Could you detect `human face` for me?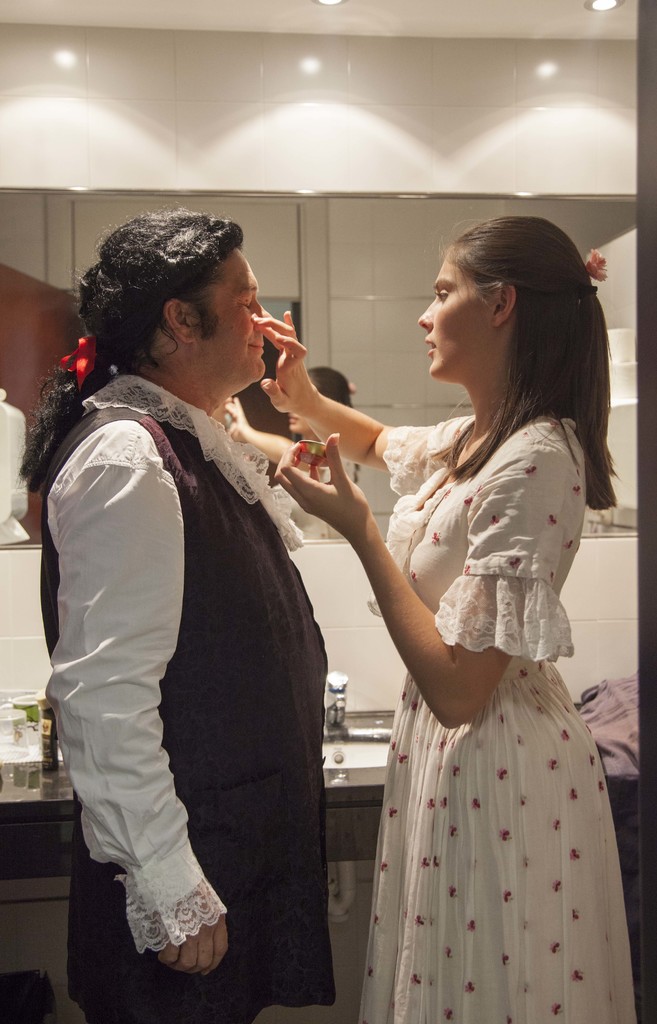
Detection result: select_region(425, 248, 484, 388).
